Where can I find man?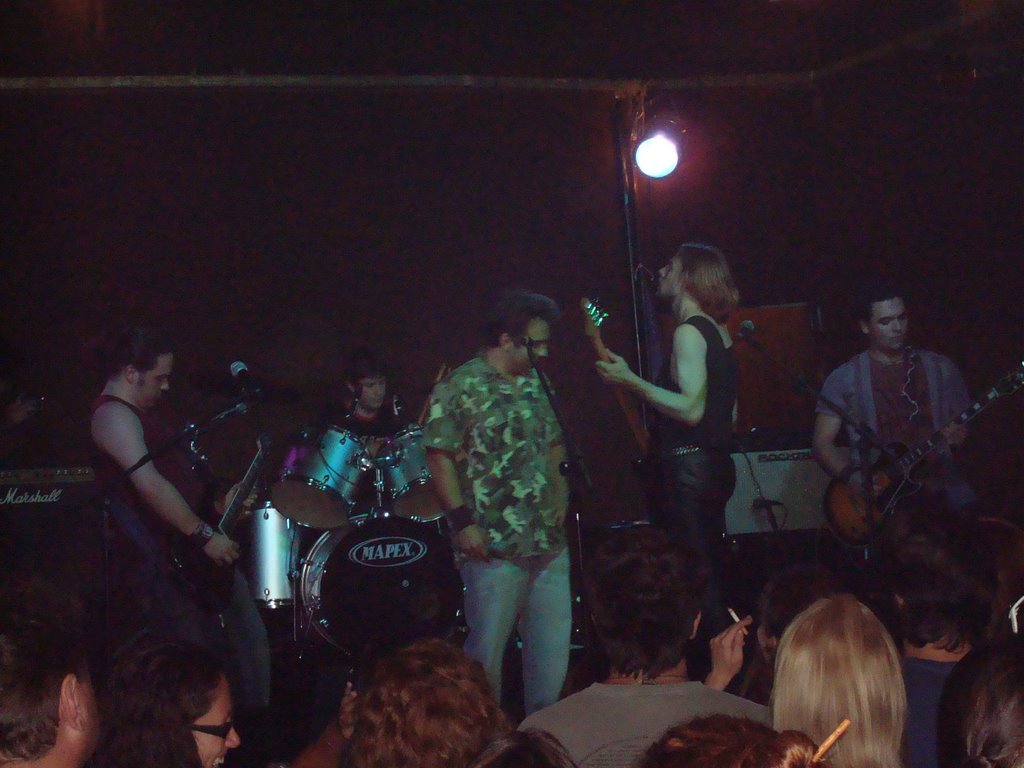
You can find it at [x1=333, y1=354, x2=398, y2=598].
